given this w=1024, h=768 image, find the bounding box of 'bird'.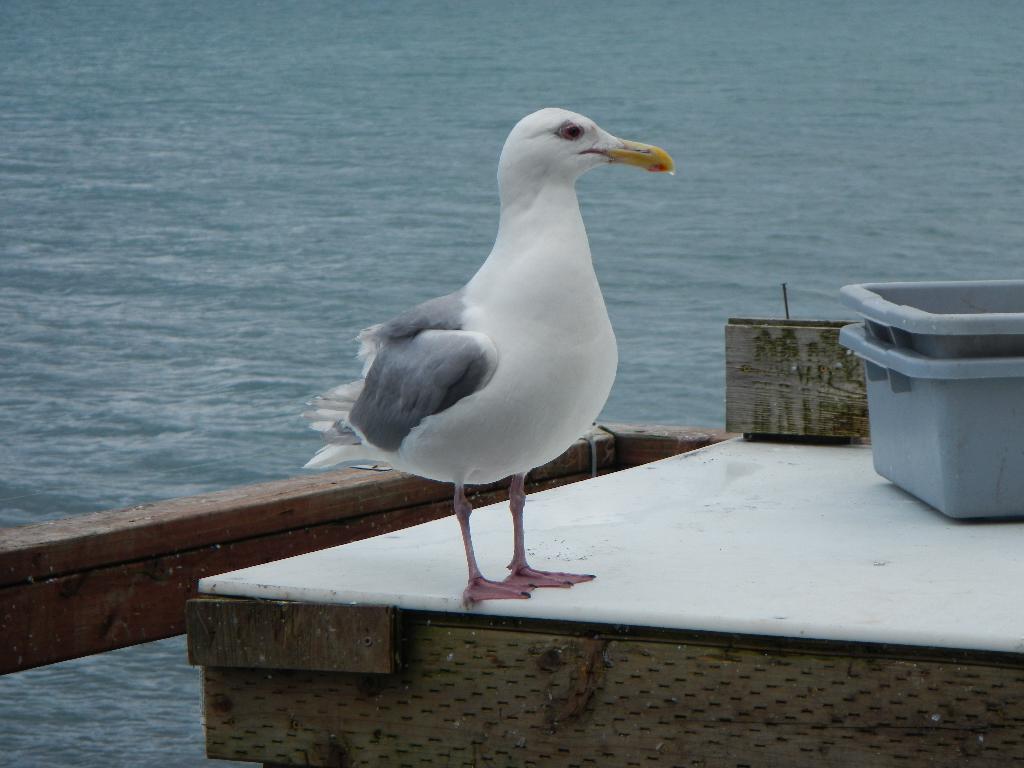
bbox=[292, 108, 662, 577].
